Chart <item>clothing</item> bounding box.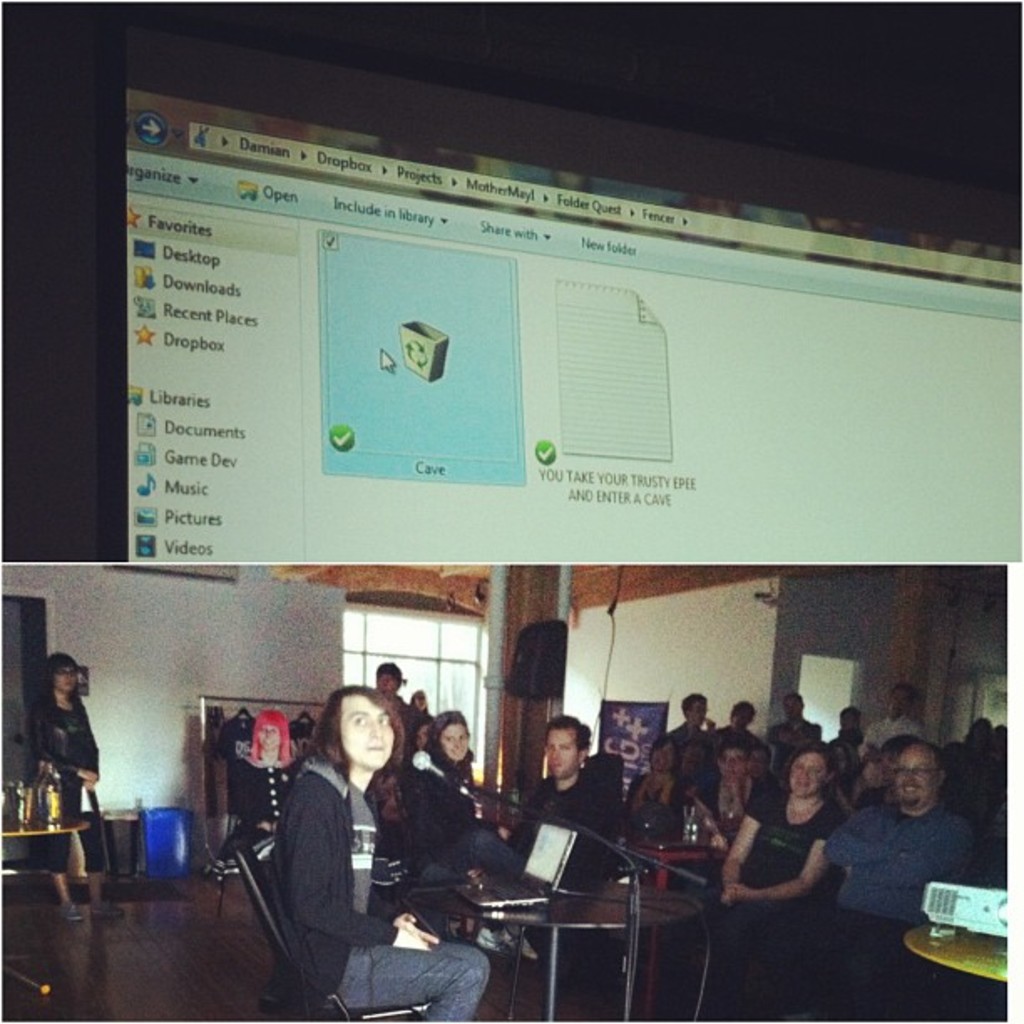
Charted: pyautogui.locateOnScreen(412, 755, 527, 930).
